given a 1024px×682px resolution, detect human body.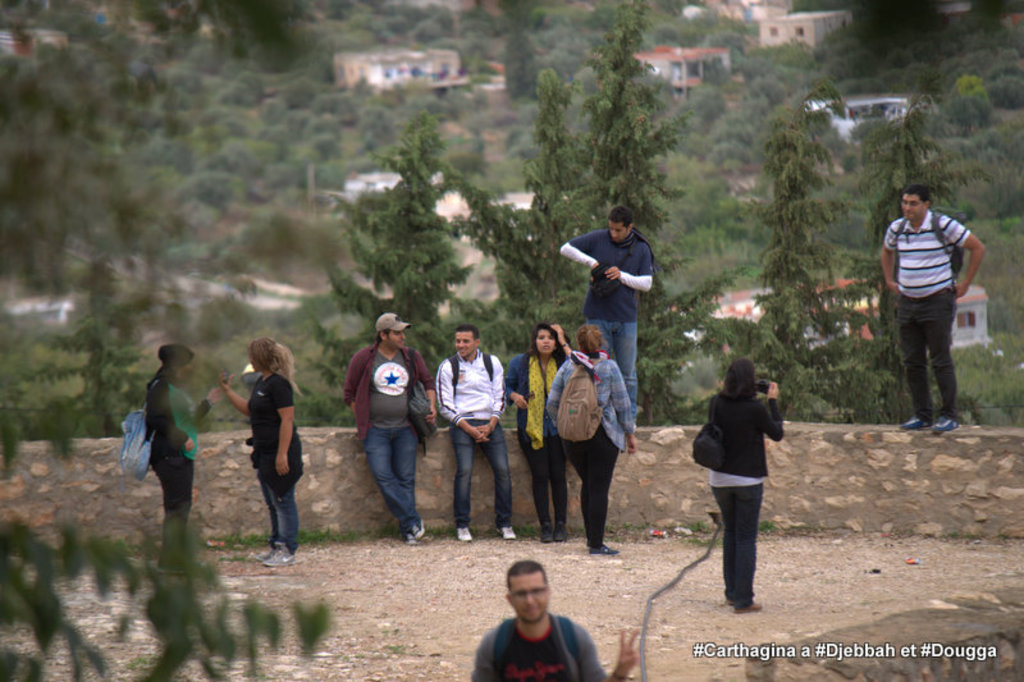
(687, 351, 788, 617).
